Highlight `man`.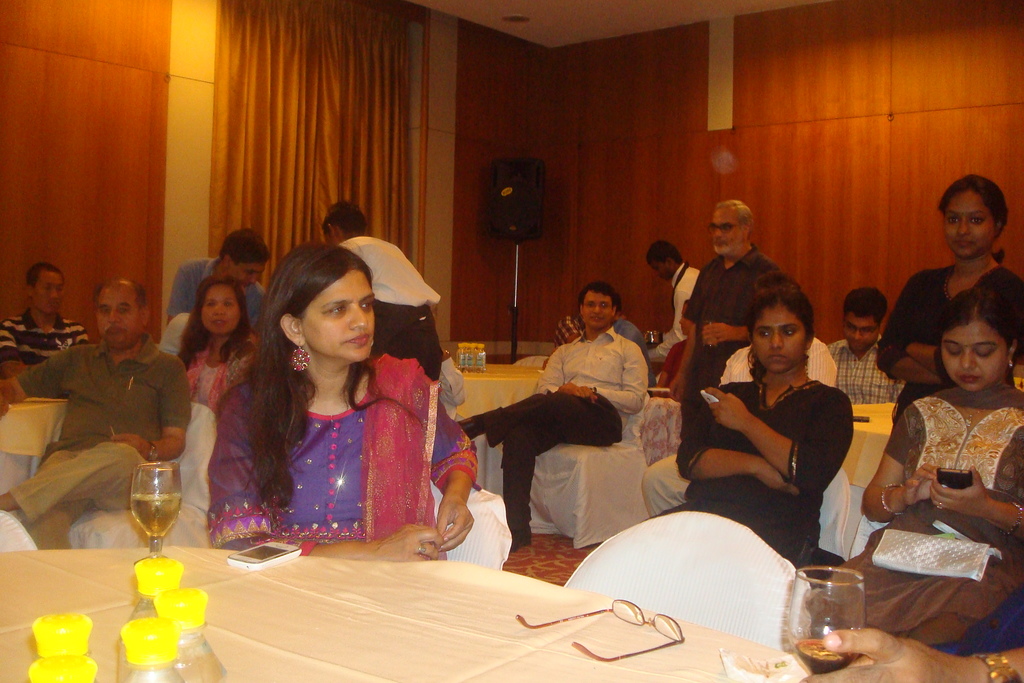
Highlighted region: select_region(611, 295, 642, 348).
